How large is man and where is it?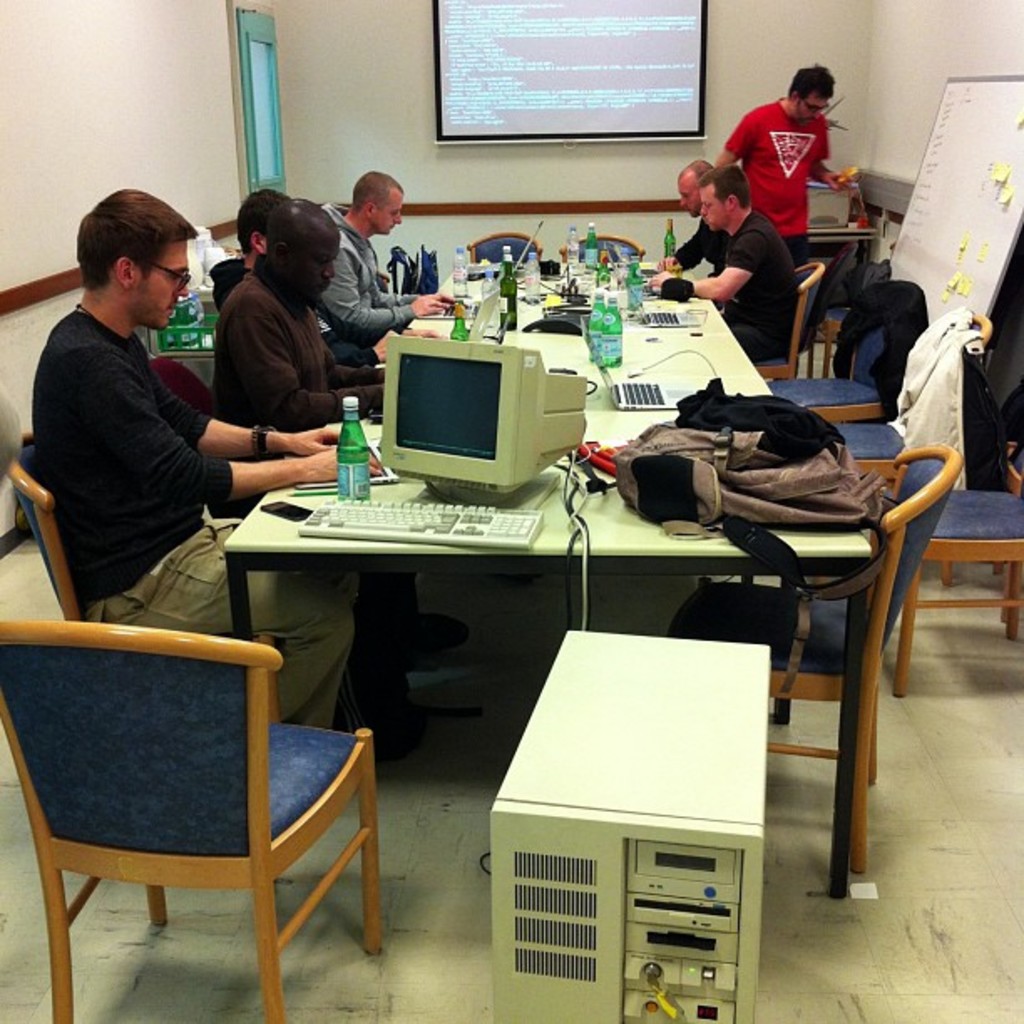
Bounding box: <bbox>714, 60, 858, 264</bbox>.
